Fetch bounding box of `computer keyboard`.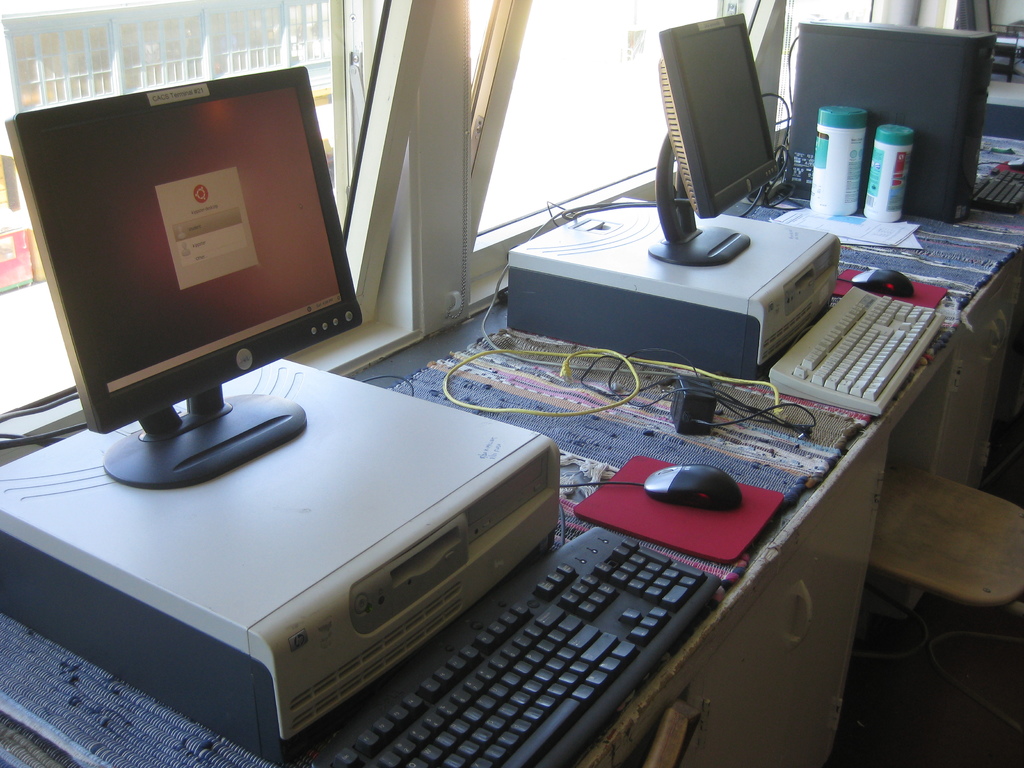
Bbox: box(969, 160, 1023, 216).
